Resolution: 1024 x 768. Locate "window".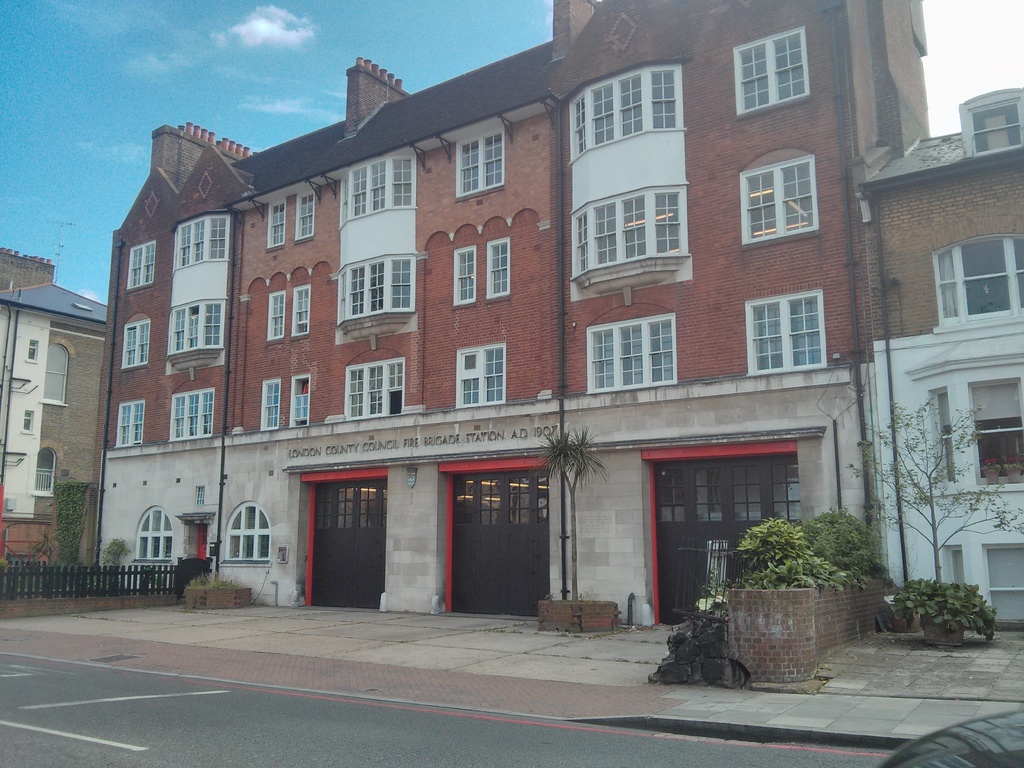
select_region(287, 374, 313, 430).
